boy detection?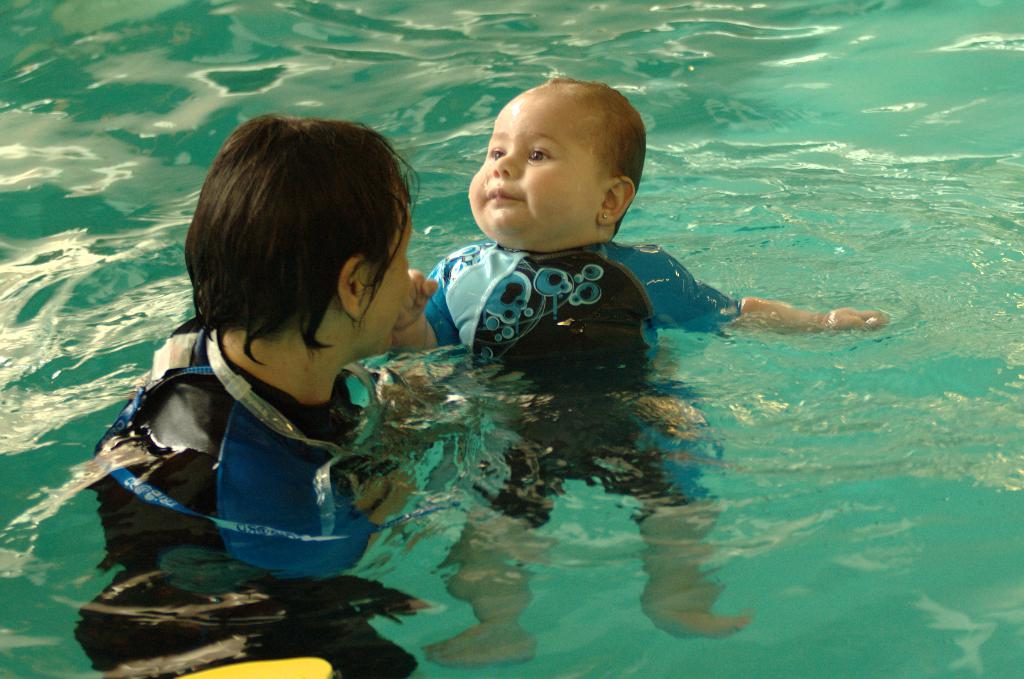
rect(381, 69, 883, 671)
